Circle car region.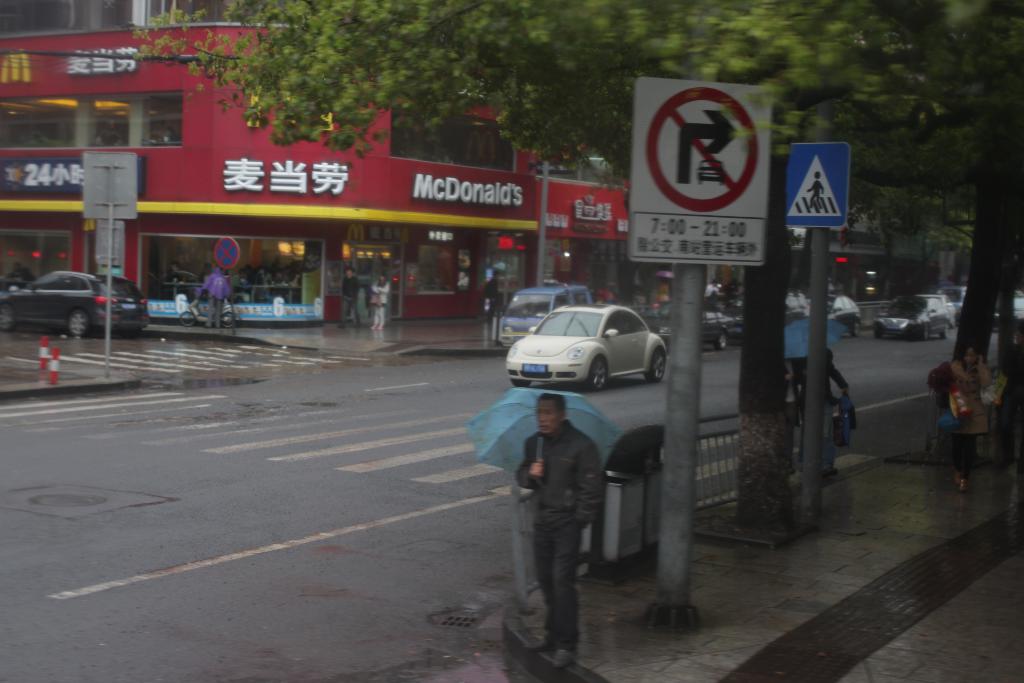
Region: 508 304 667 390.
